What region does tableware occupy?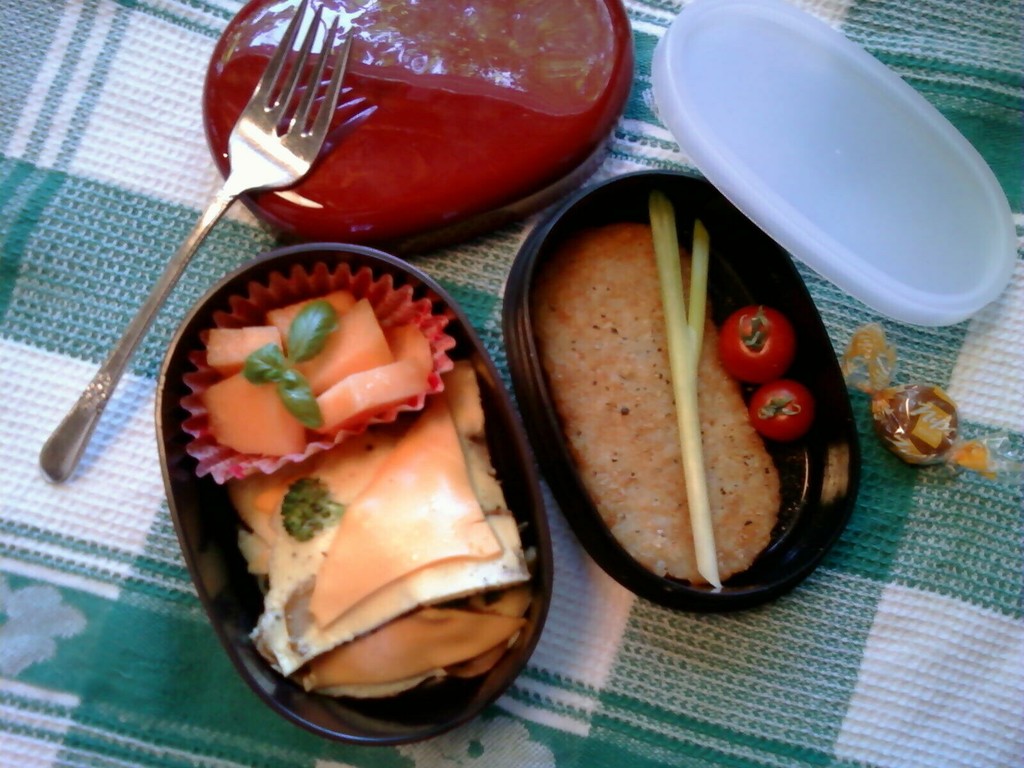
(left=149, top=241, right=552, bottom=749).
